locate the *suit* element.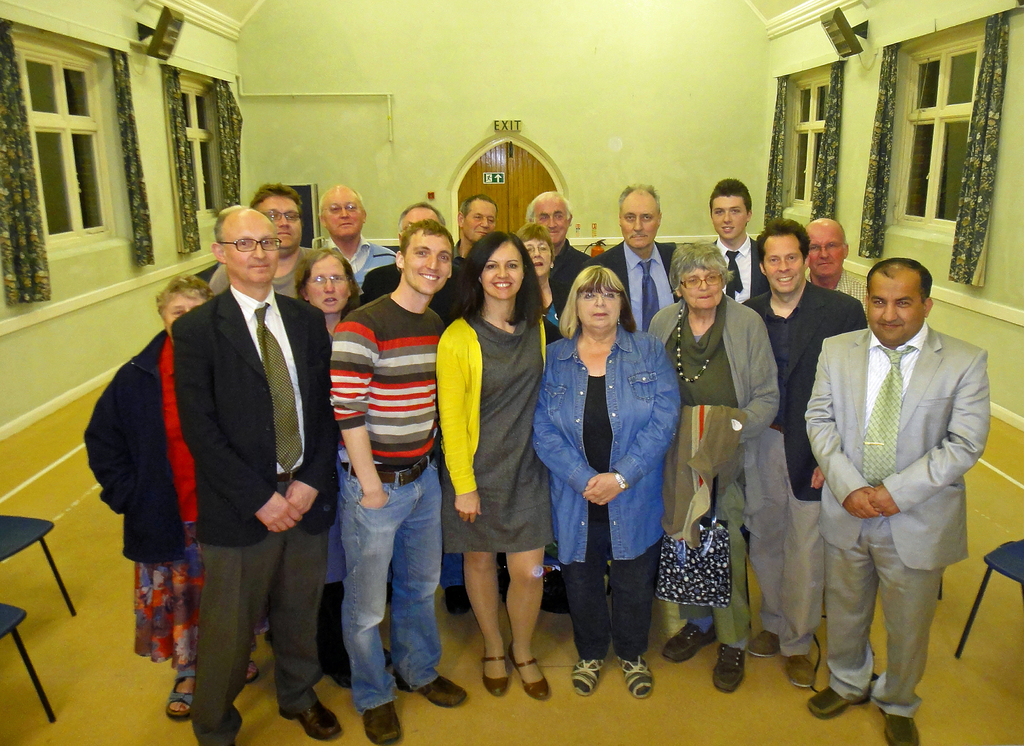
Element bbox: 708, 238, 766, 304.
